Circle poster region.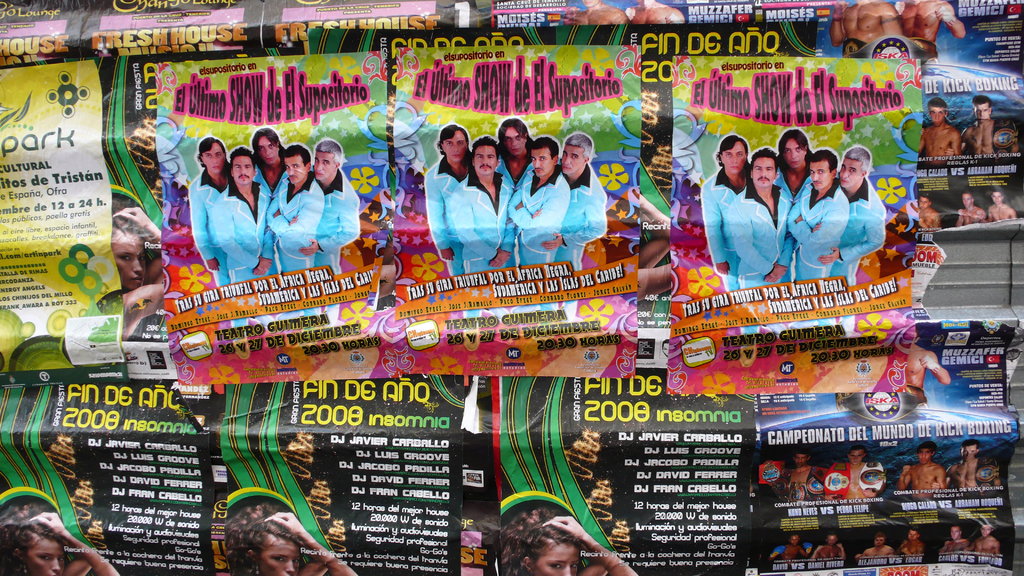
Region: box=[672, 54, 924, 396].
